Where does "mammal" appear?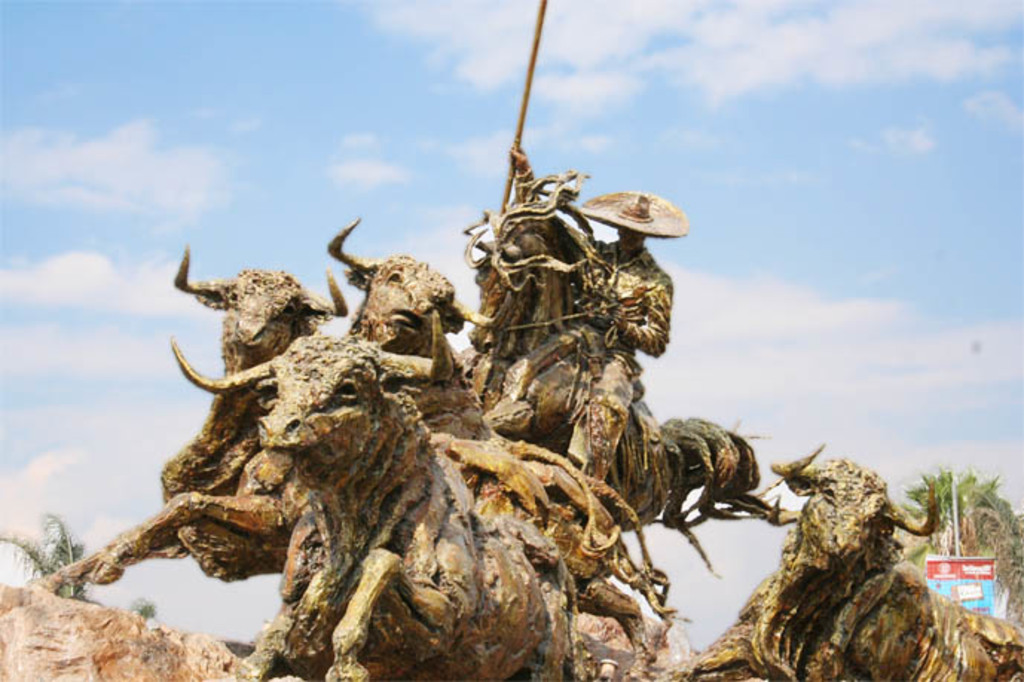
Appears at [x1=152, y1=254, x2=346, y2=581].
